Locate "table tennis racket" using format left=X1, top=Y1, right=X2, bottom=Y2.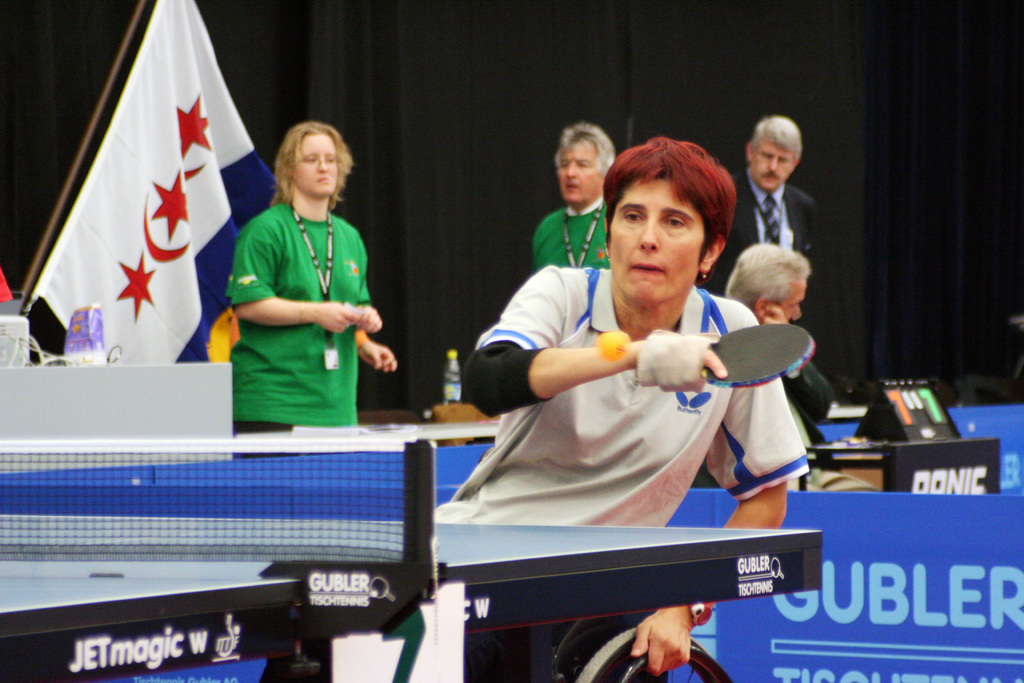
left=698, top=325, right=817, bottom=388.
